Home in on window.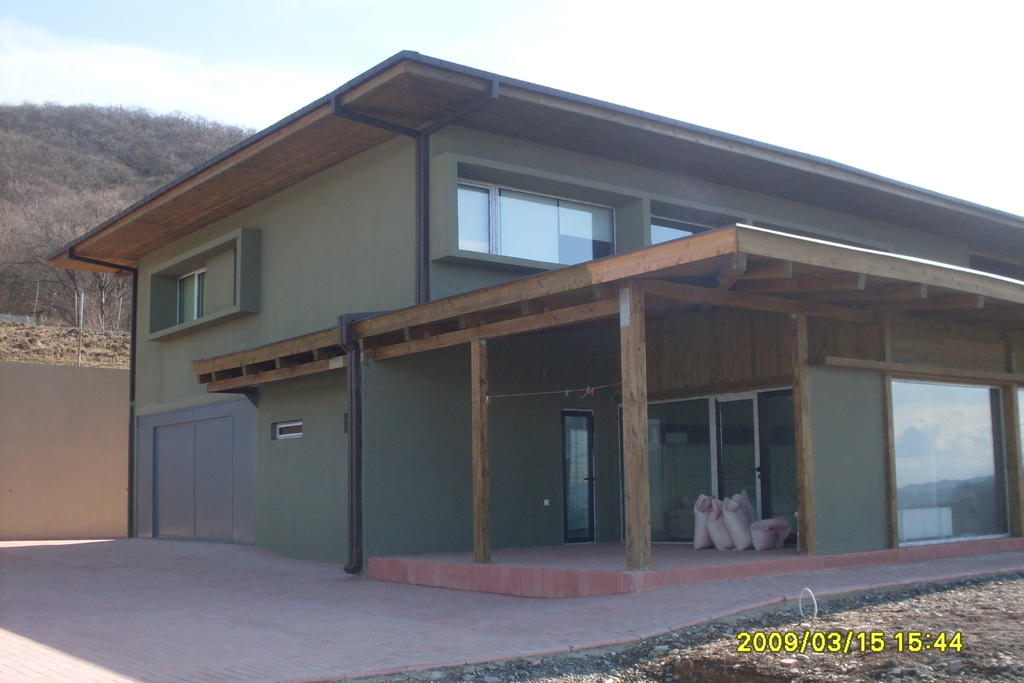
Homed in at (648, 201, 746, 244).
